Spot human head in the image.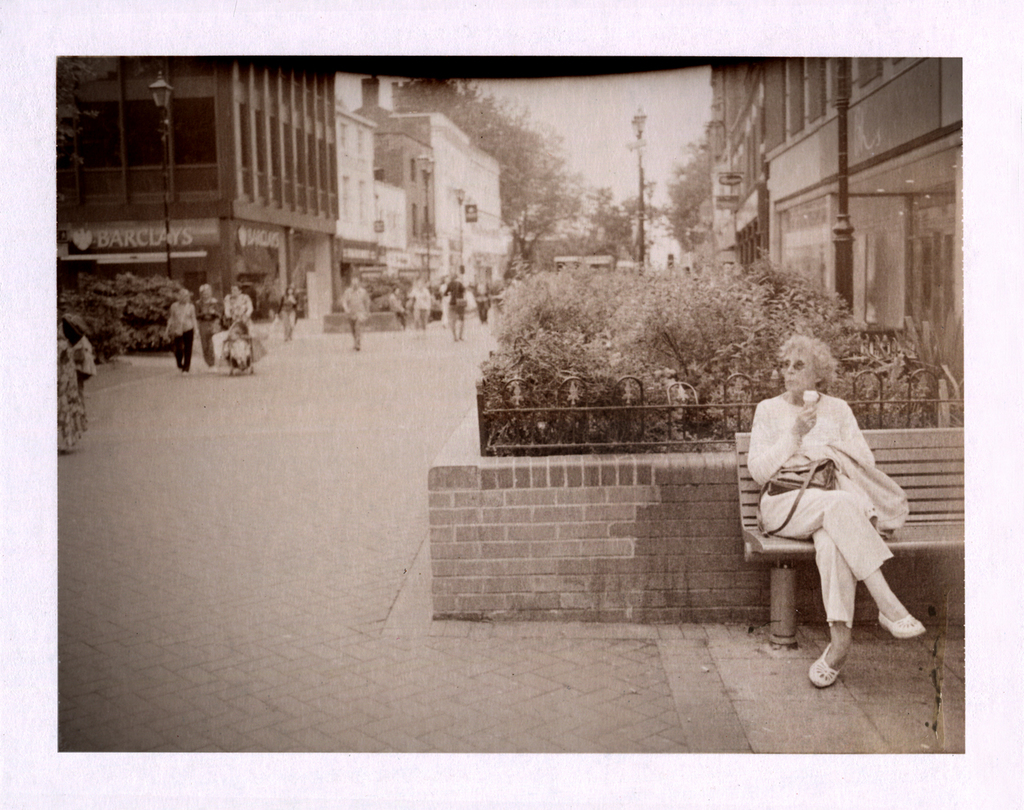
human head found at locate(766, 330, 833, 399).
